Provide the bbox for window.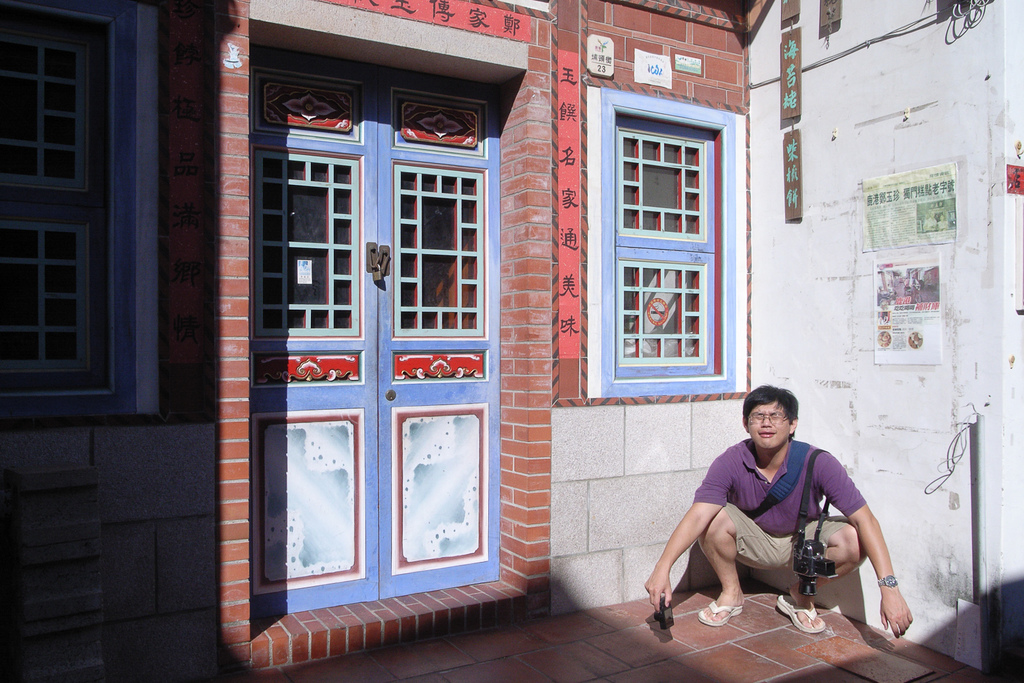
<bbox>592, 86, 742, 397</bbox>.
